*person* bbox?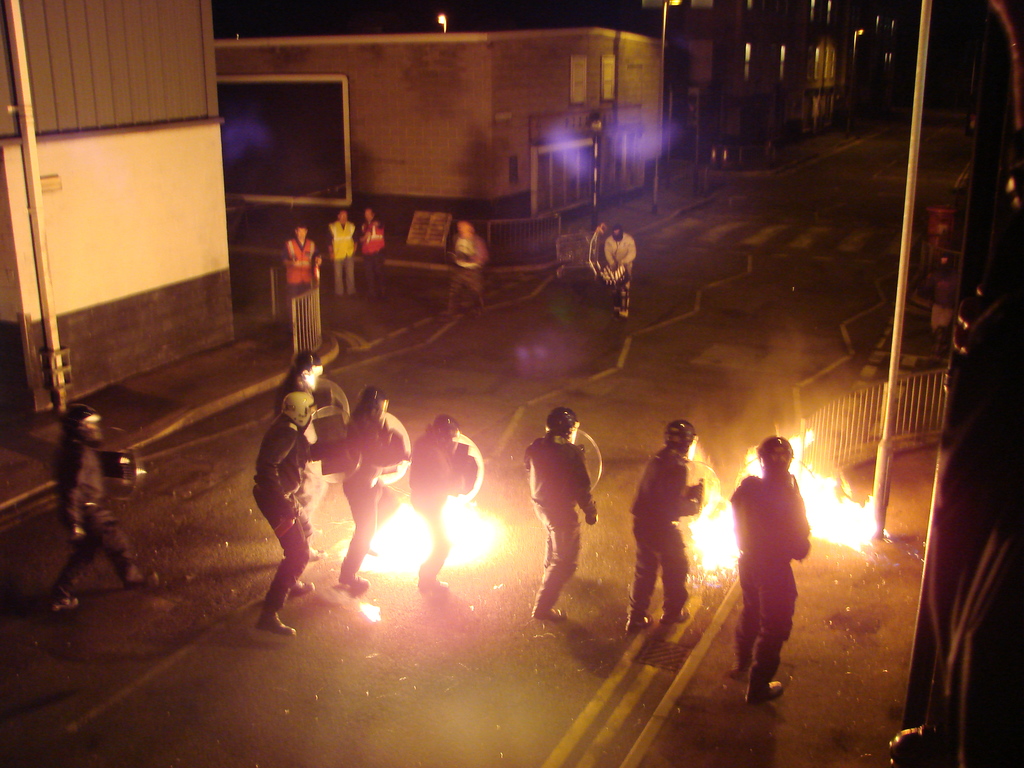
rect(602, 221, 634, 322)
